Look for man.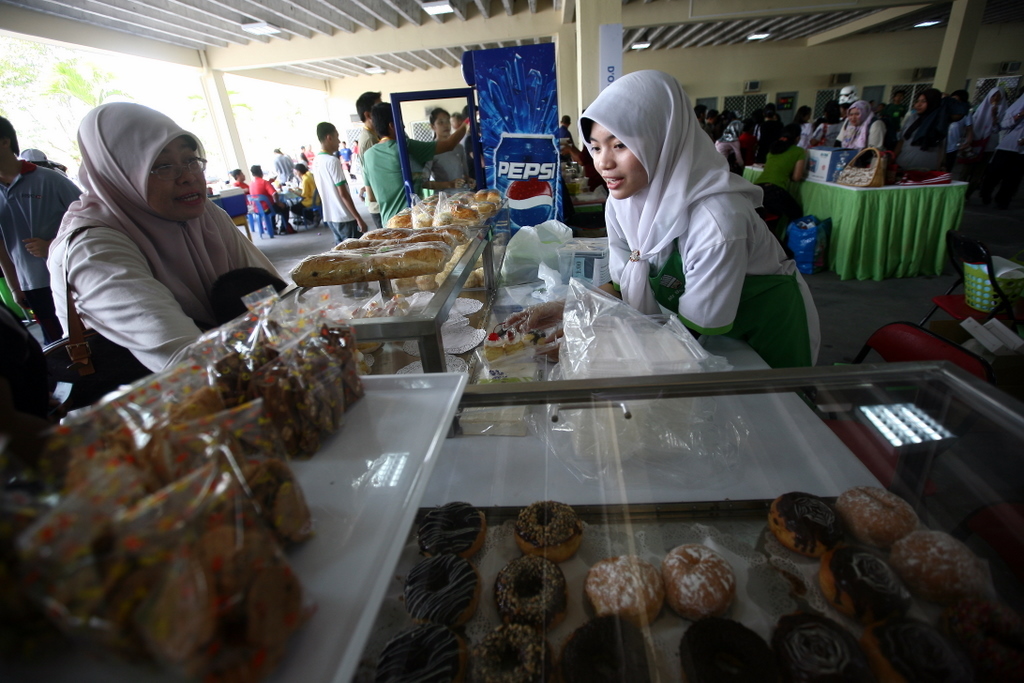
Found: bbox=(0, 116, 82, 343).
